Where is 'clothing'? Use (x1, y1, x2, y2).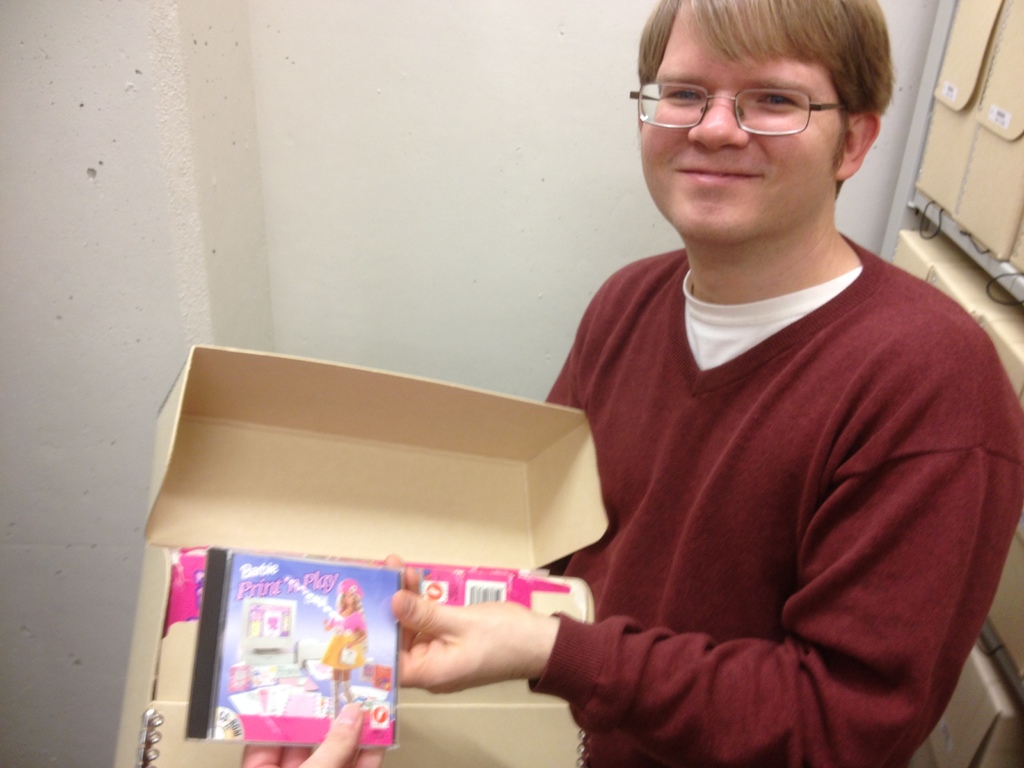
(510, 175, 1002, 762).
